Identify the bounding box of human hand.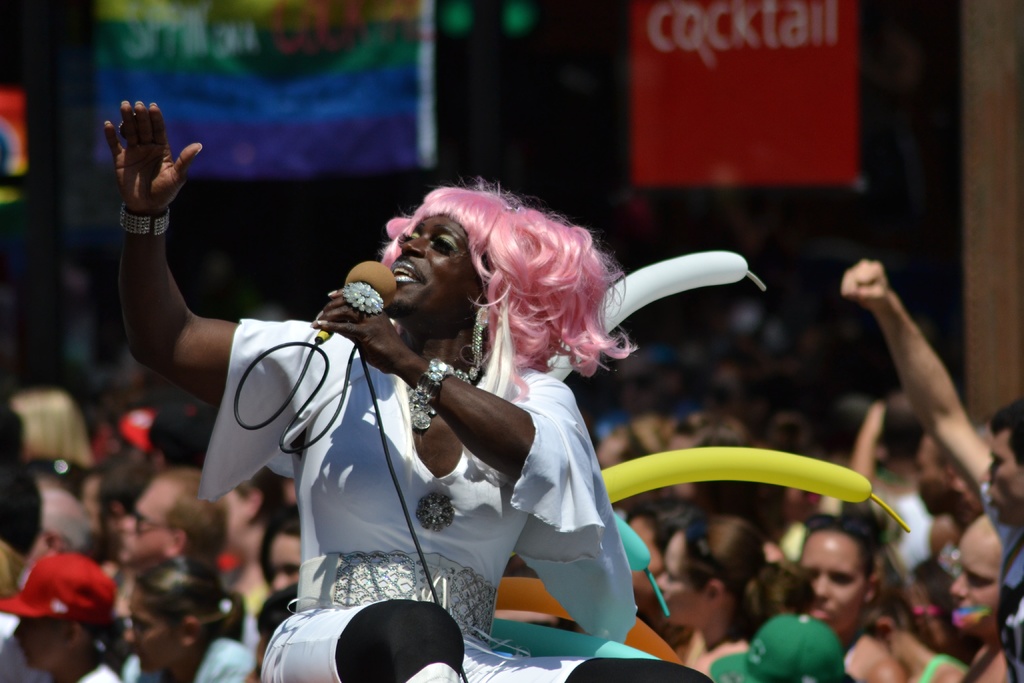
select_region(308, 284, 420, 377).
